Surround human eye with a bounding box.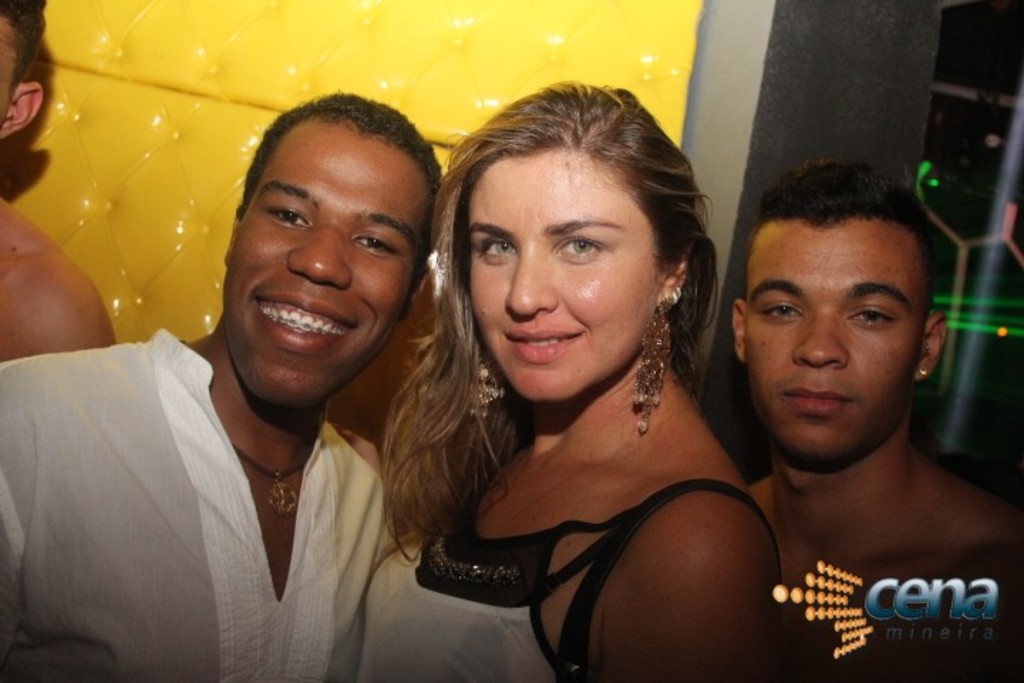
locate(848, 305, 896, 326).
